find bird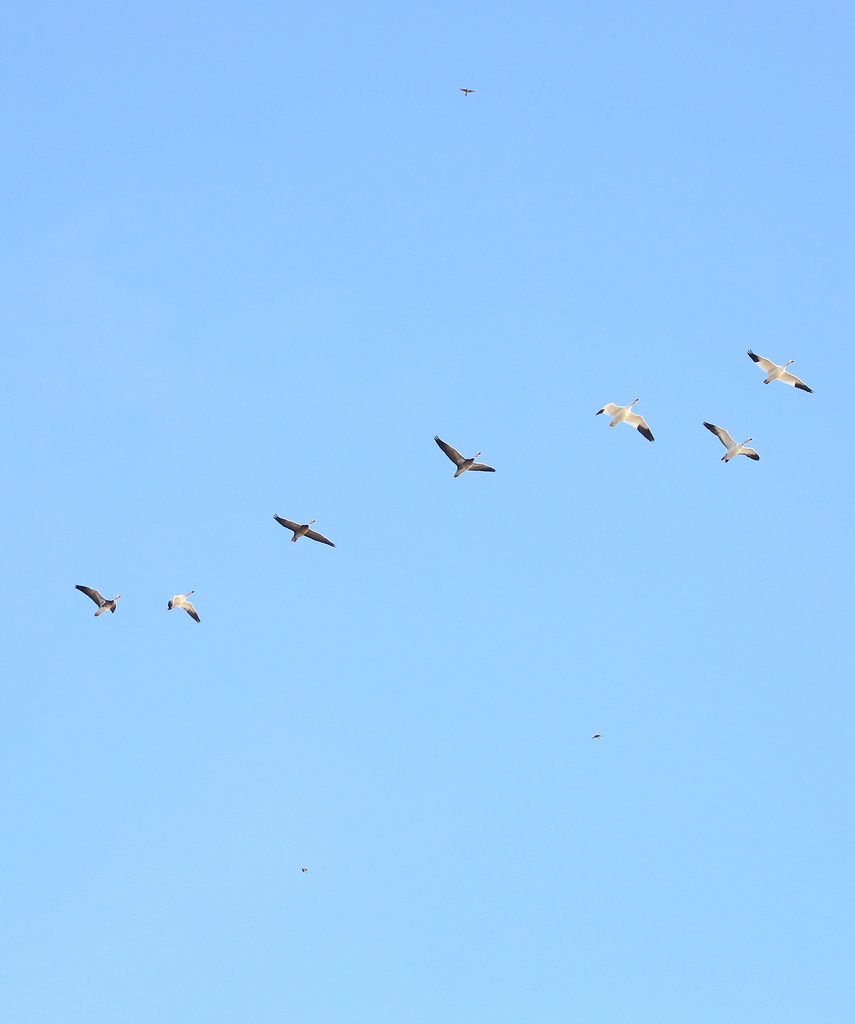
[x1=749, y1=344, x2=818, y2=404]
